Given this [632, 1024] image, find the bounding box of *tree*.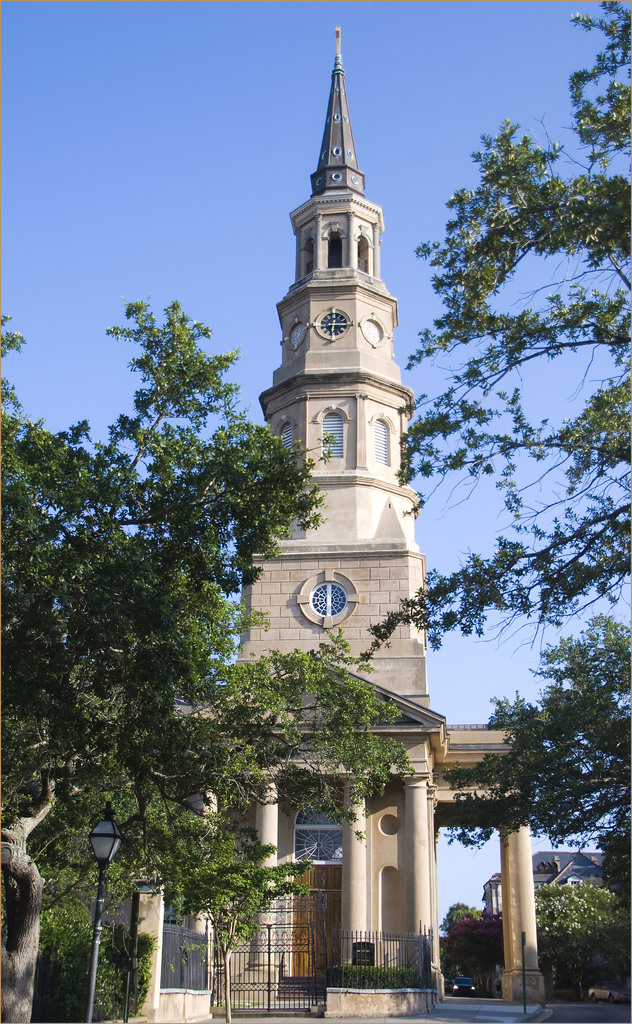
x1=355 y1=0 x2=631 y2=881.
